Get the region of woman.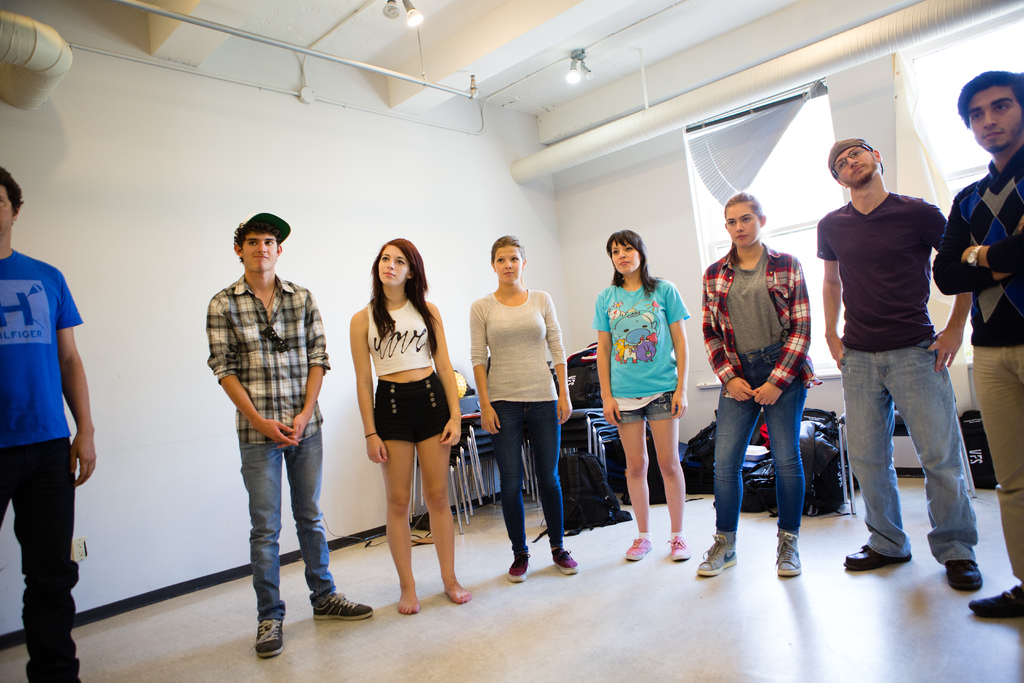
[x1=348, y1=238, x2=470, y2=616].
